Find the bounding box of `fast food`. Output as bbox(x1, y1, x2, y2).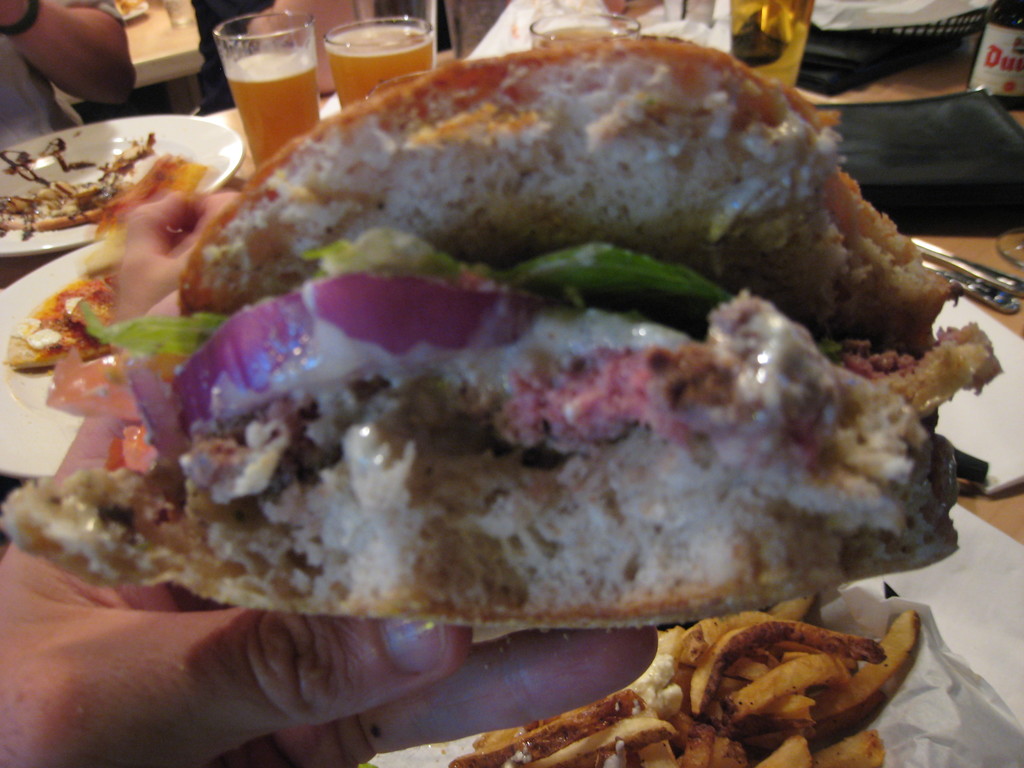
bbox(0, 39, 1013, 622).
